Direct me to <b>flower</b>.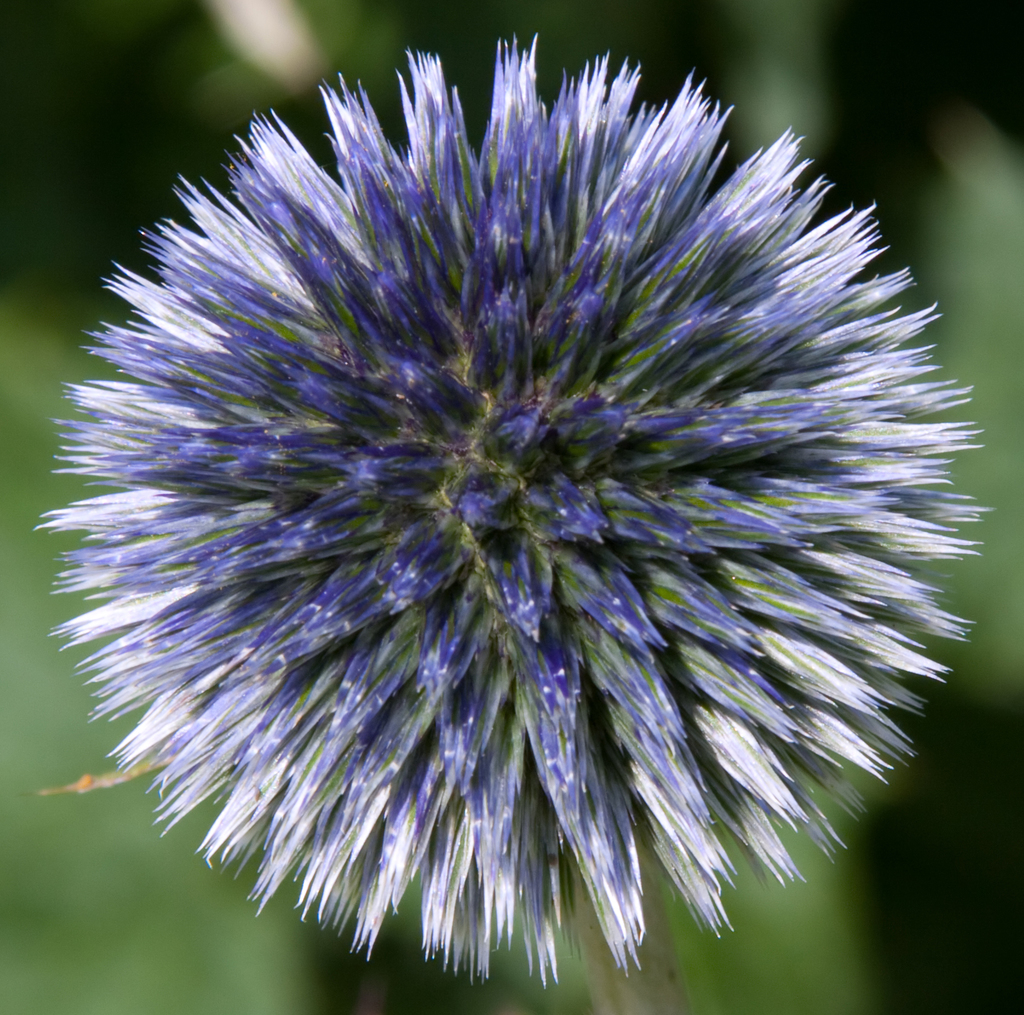
Direction: (26, 31, 998, 982).
